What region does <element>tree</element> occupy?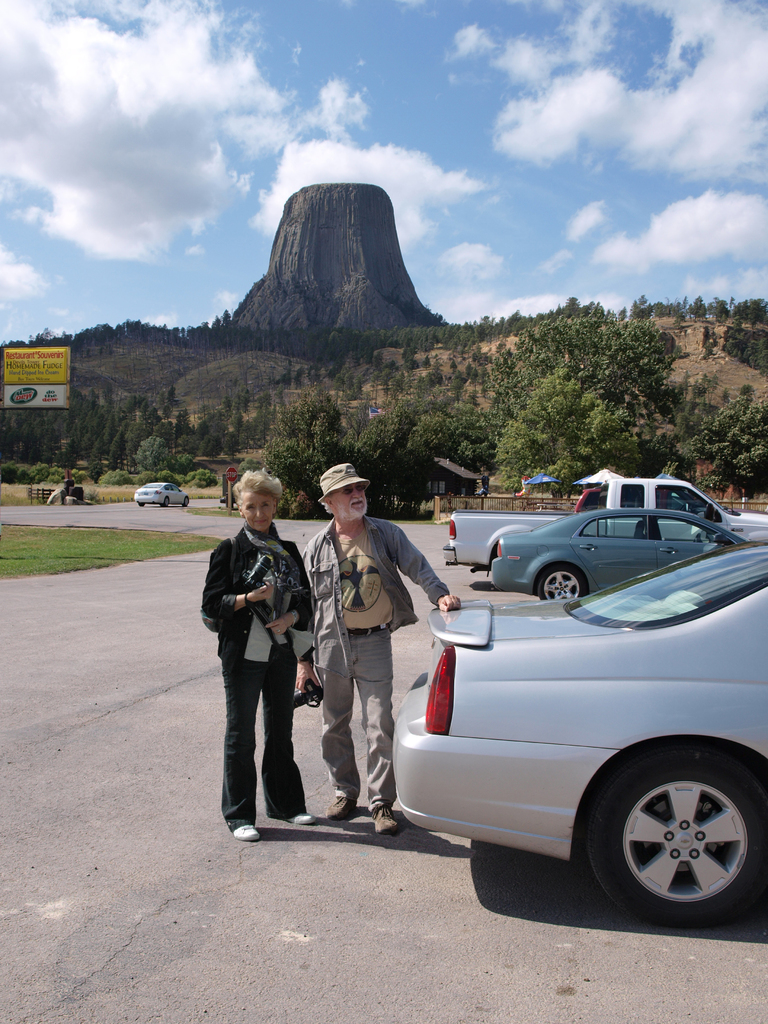
326, 364, 340, 381.
